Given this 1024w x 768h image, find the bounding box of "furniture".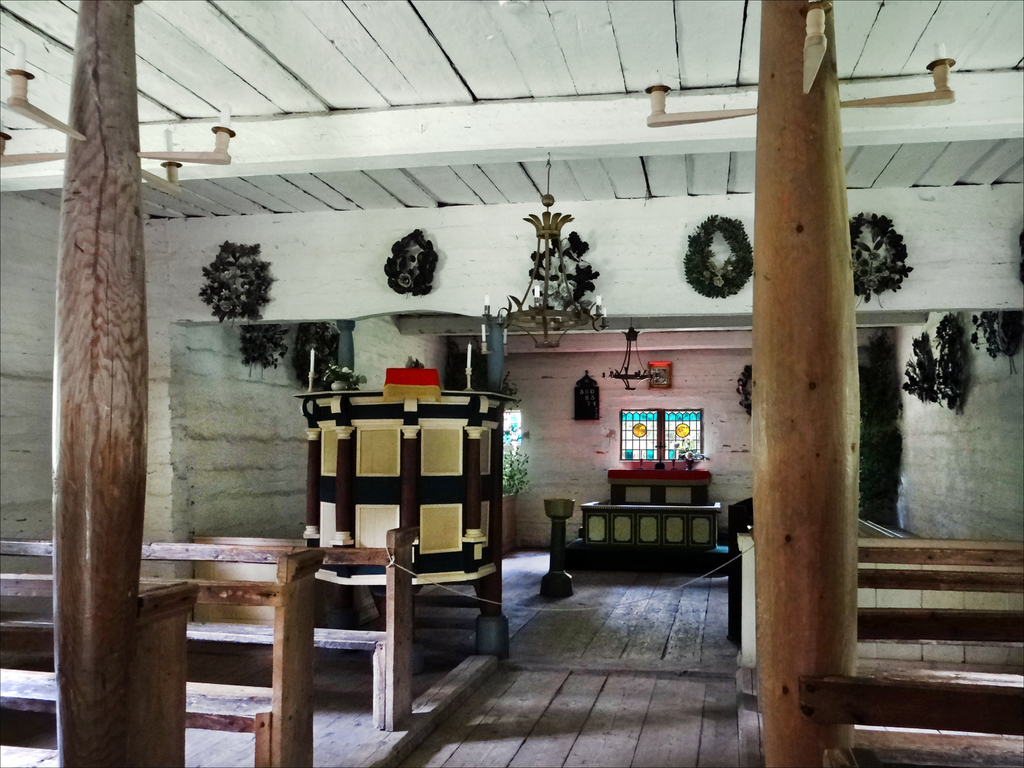
<box>0,528,422,733</box>.
